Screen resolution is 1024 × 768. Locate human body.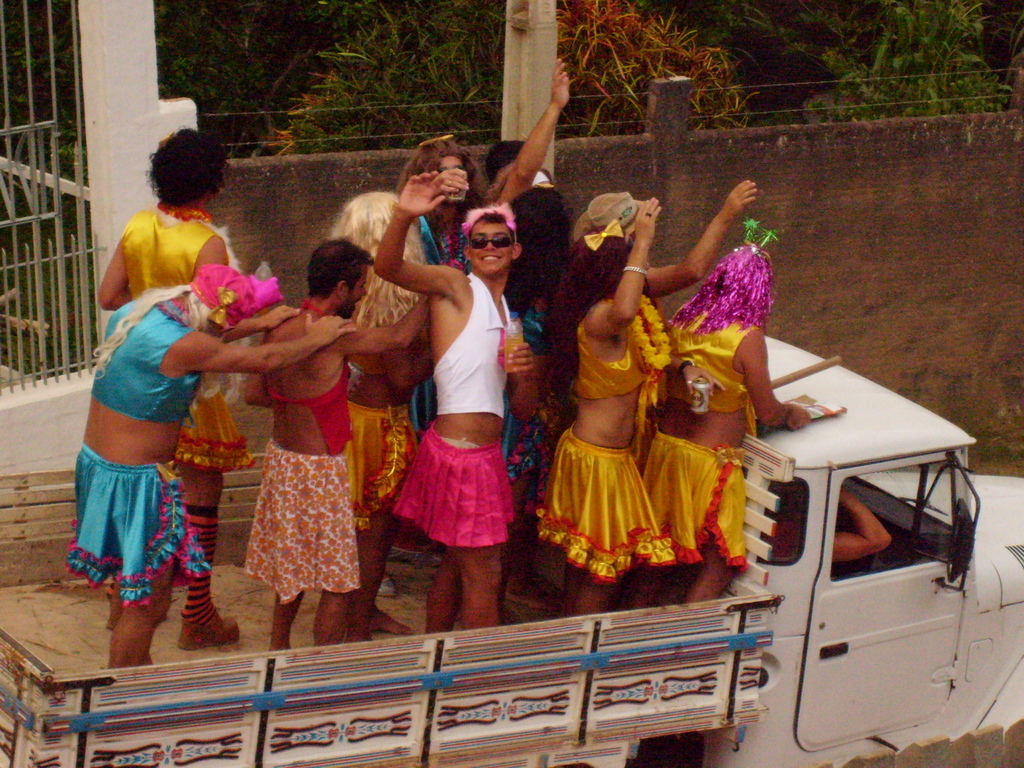
350 356 419 646.
